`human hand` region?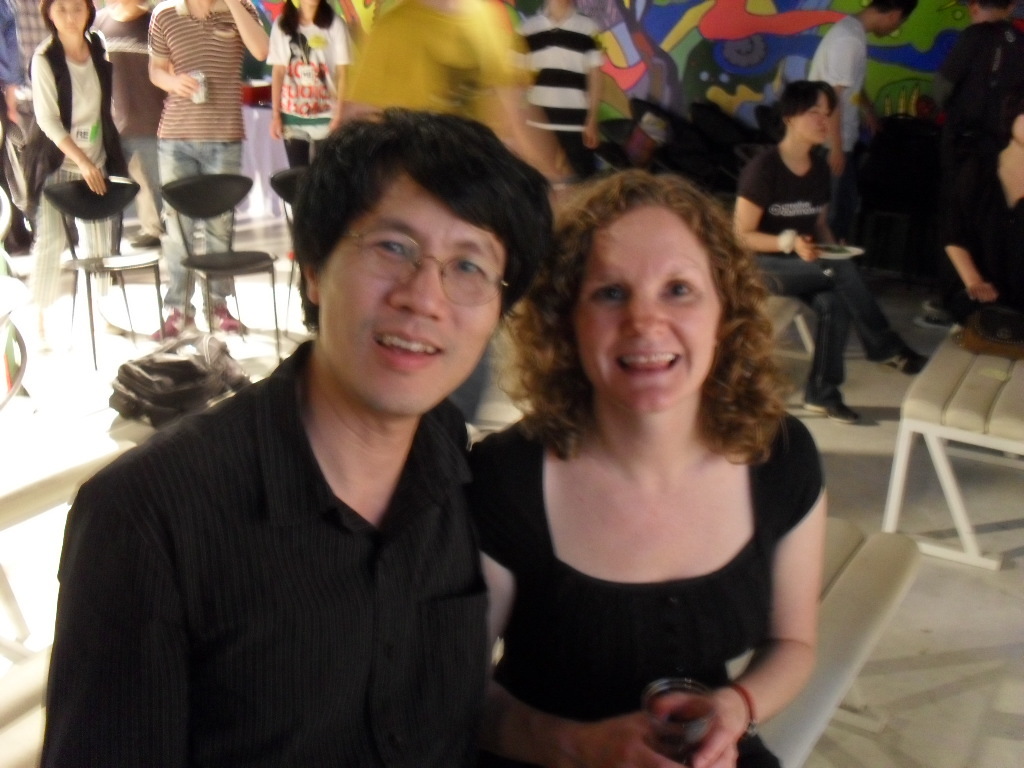
[left=328, top=113, right=347, bottom=135]
